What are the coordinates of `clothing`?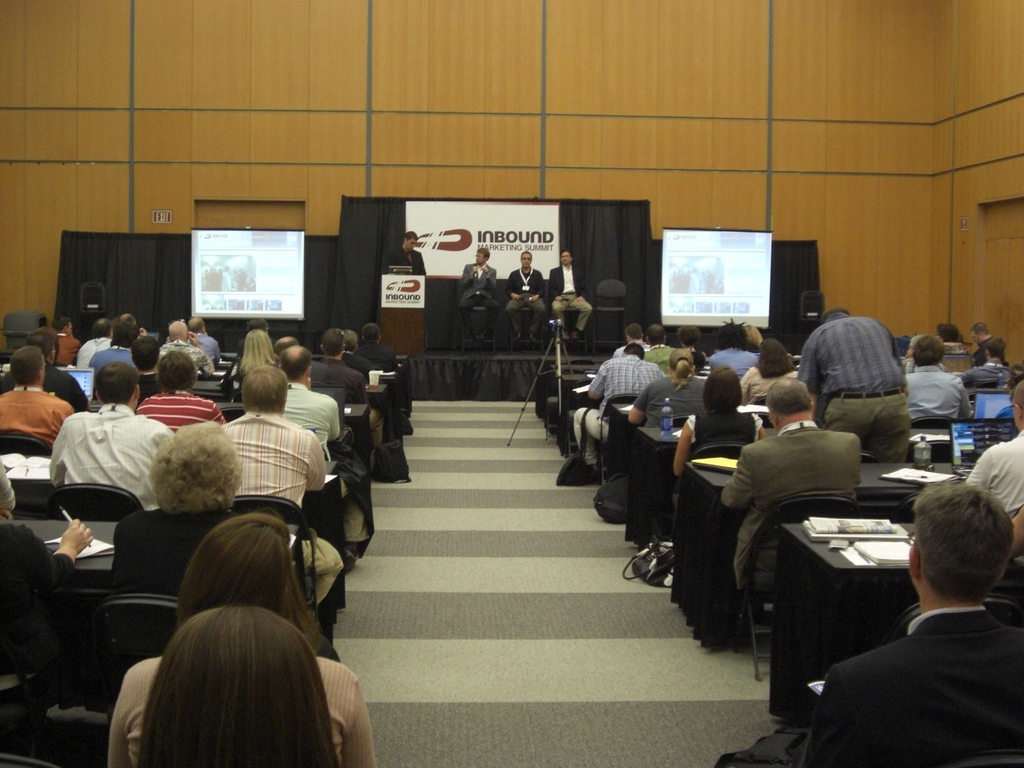
pyautogui.locateOnScreen(797, 307, 912, 475).
